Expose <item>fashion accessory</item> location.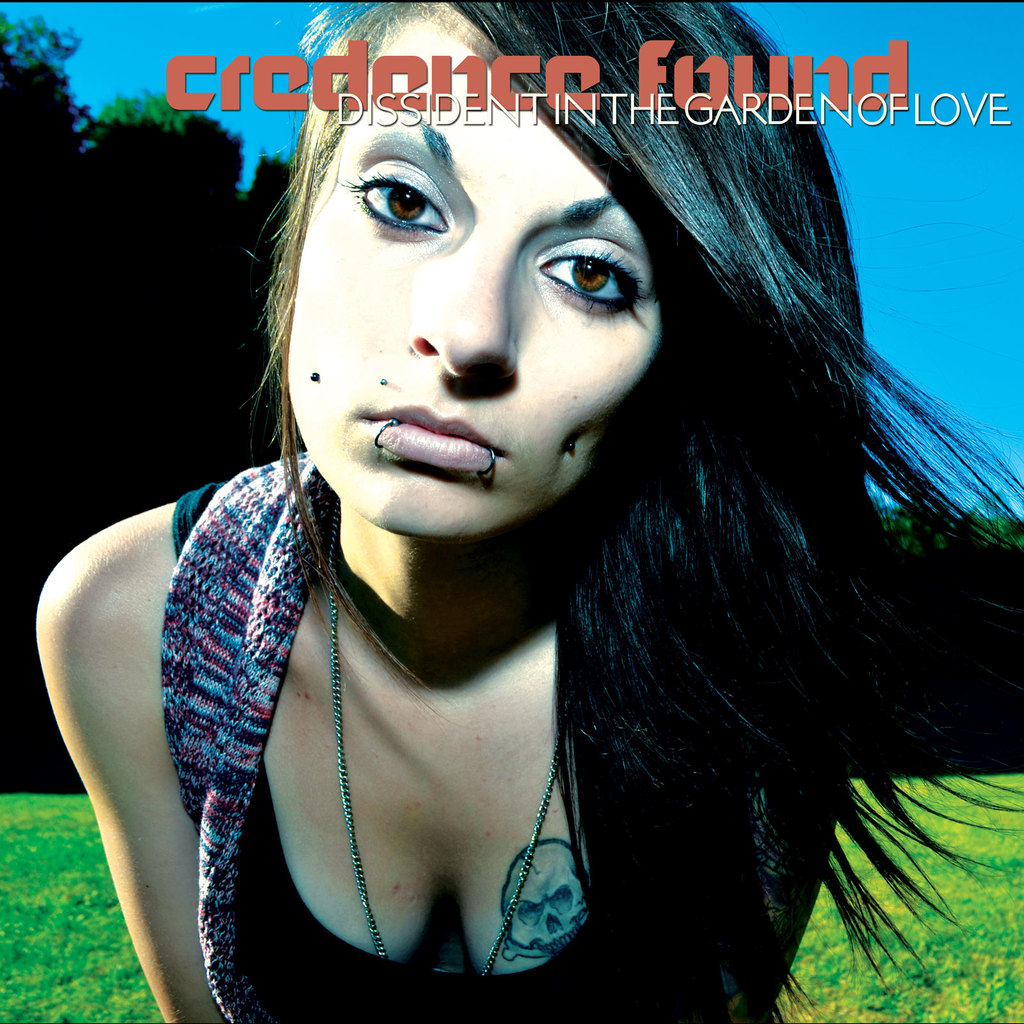
Exposed at Rect(564, 441, 577, 453).
